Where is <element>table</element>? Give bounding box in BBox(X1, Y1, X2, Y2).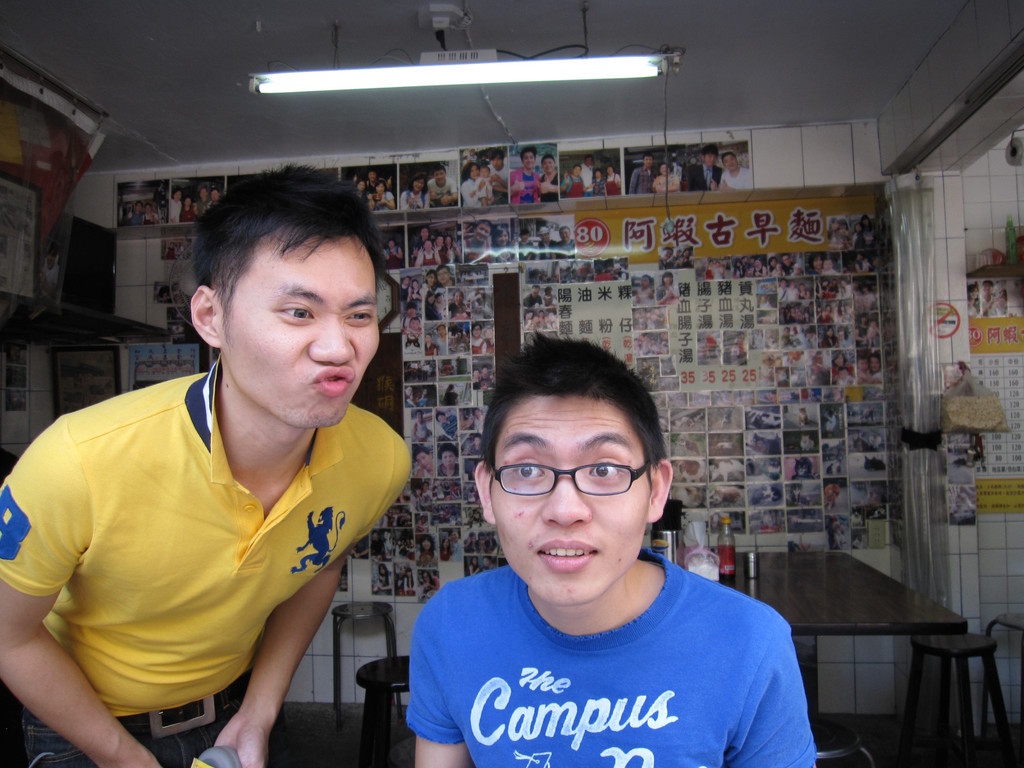
BBox(776, 550, 993, 744).
